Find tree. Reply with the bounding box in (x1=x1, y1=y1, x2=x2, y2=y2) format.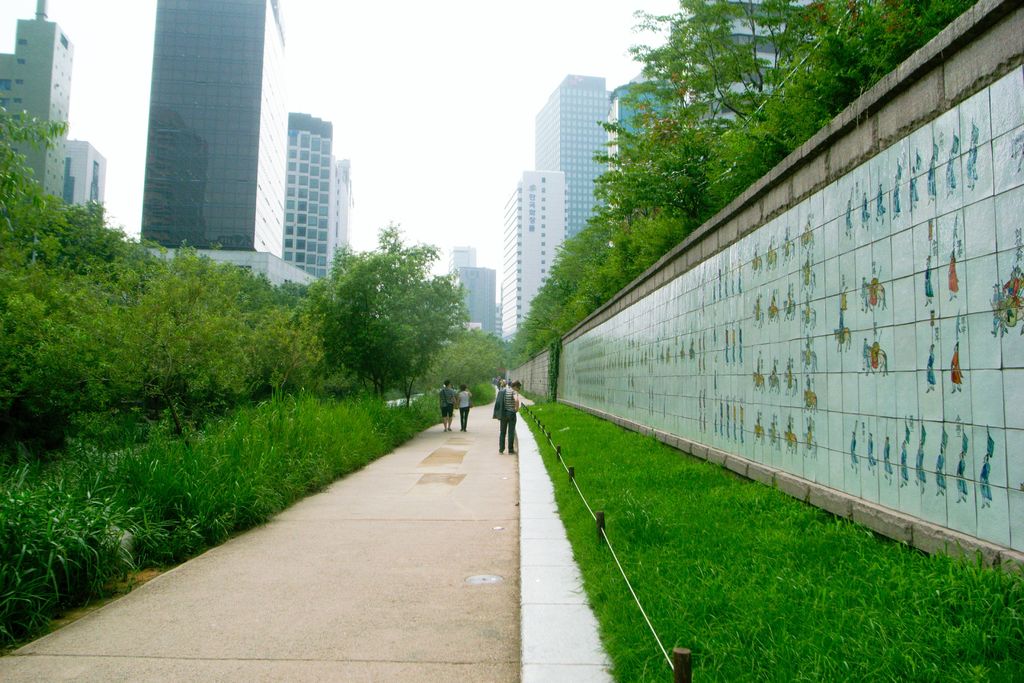
(x1=0, y1=106, x2=309, y2=452).
